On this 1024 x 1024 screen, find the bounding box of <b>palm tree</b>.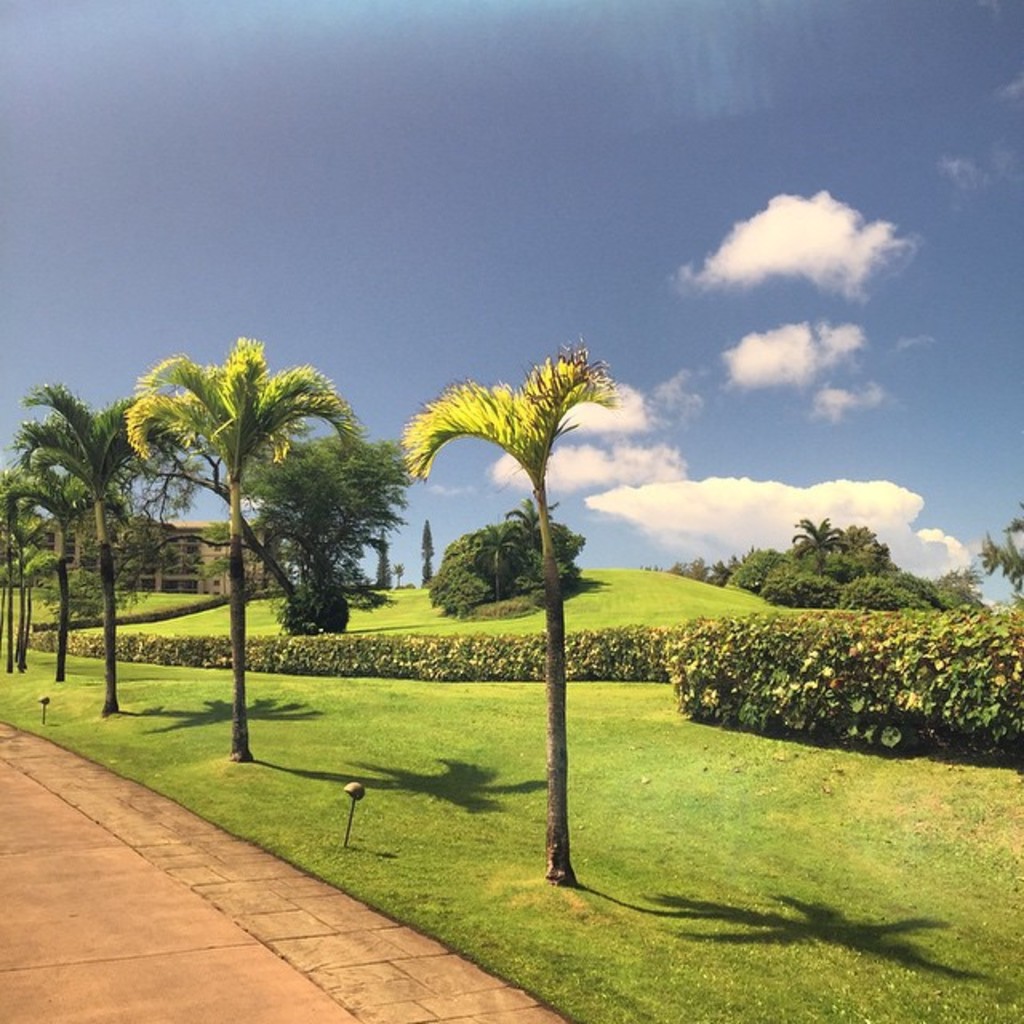
Bounding box: select_region(123, 331, 360, 763).
